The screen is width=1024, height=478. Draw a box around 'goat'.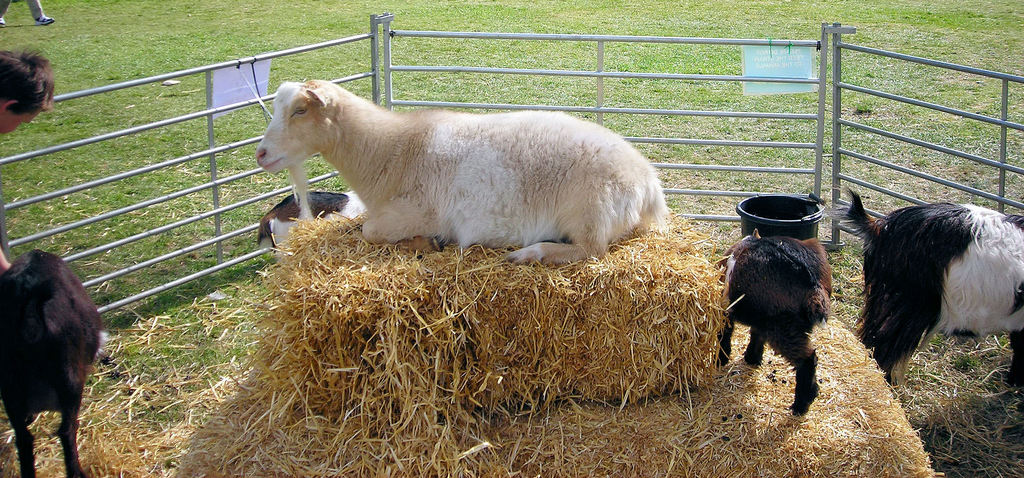
822, 200, 1023, 388.
